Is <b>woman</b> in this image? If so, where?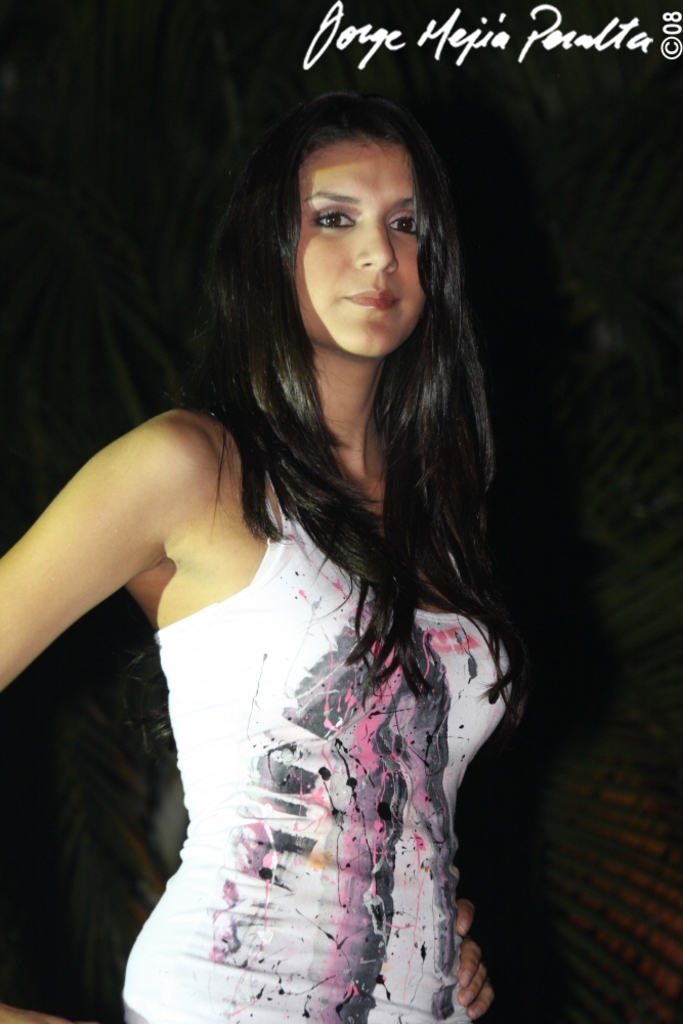
Yes, at [0,91,535,1023].
